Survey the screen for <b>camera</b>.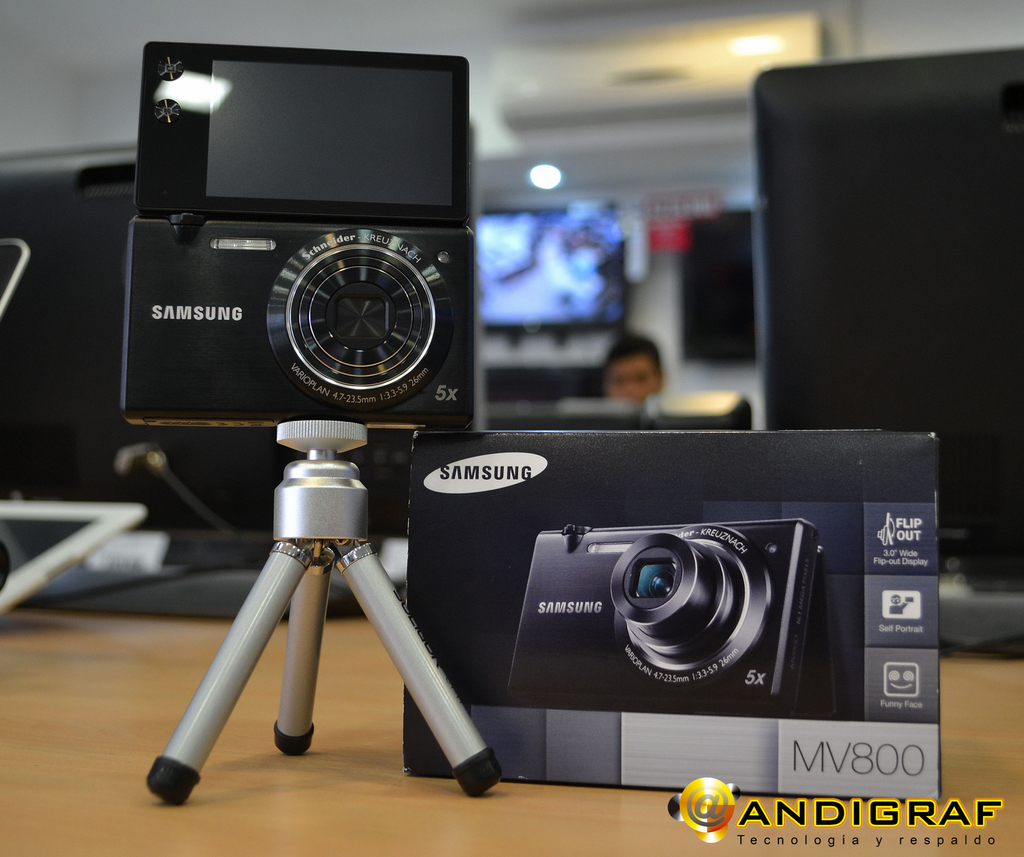
Survey found: rect(501, 518, 813, 694).
